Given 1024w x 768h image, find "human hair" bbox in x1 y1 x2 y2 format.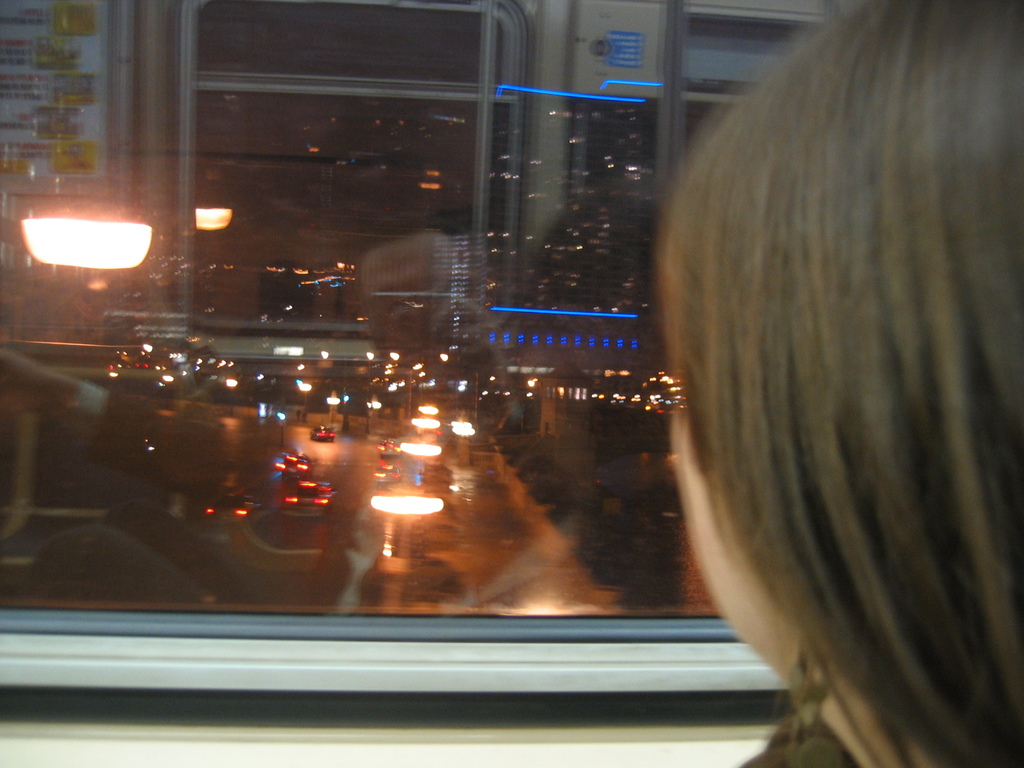
664 2 1023 739.
